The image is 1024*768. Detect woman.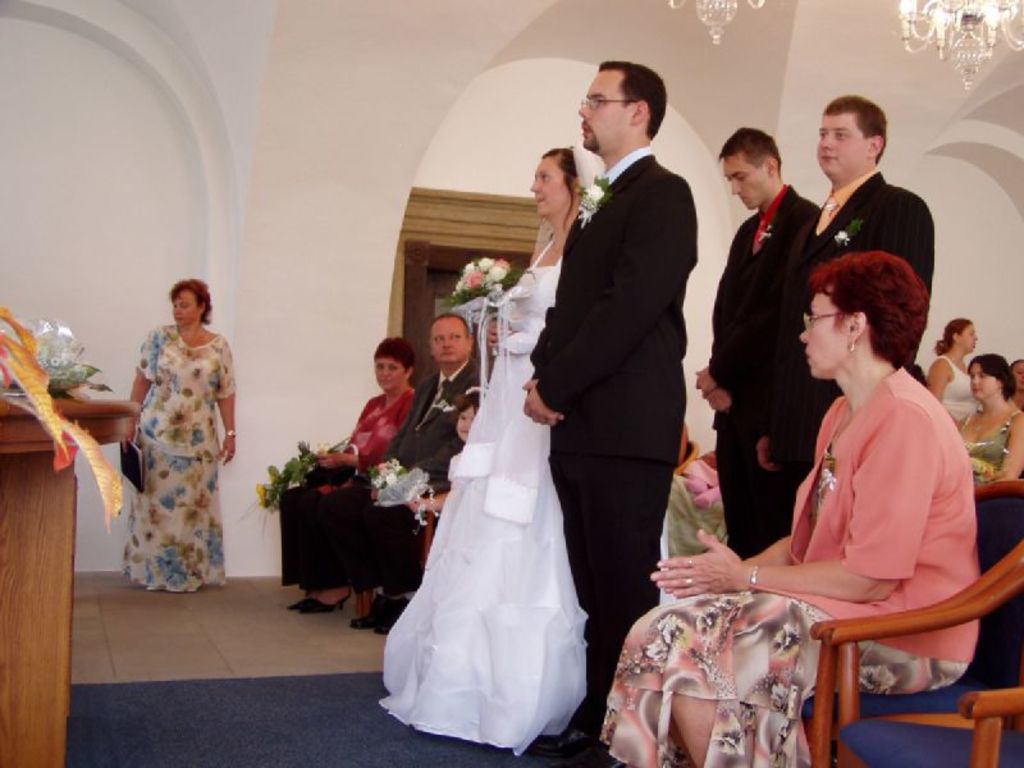
Detection: {"left": 927, "top": 319, "right": 980, "bottom": 425}.
